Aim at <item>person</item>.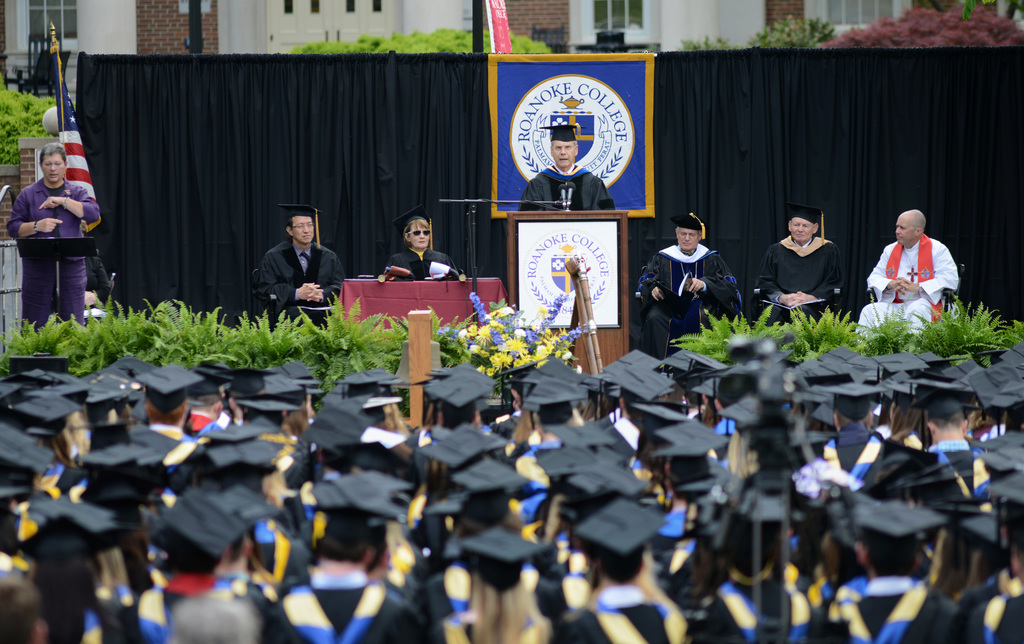
Aimed at (6, 142, 104, 328).
